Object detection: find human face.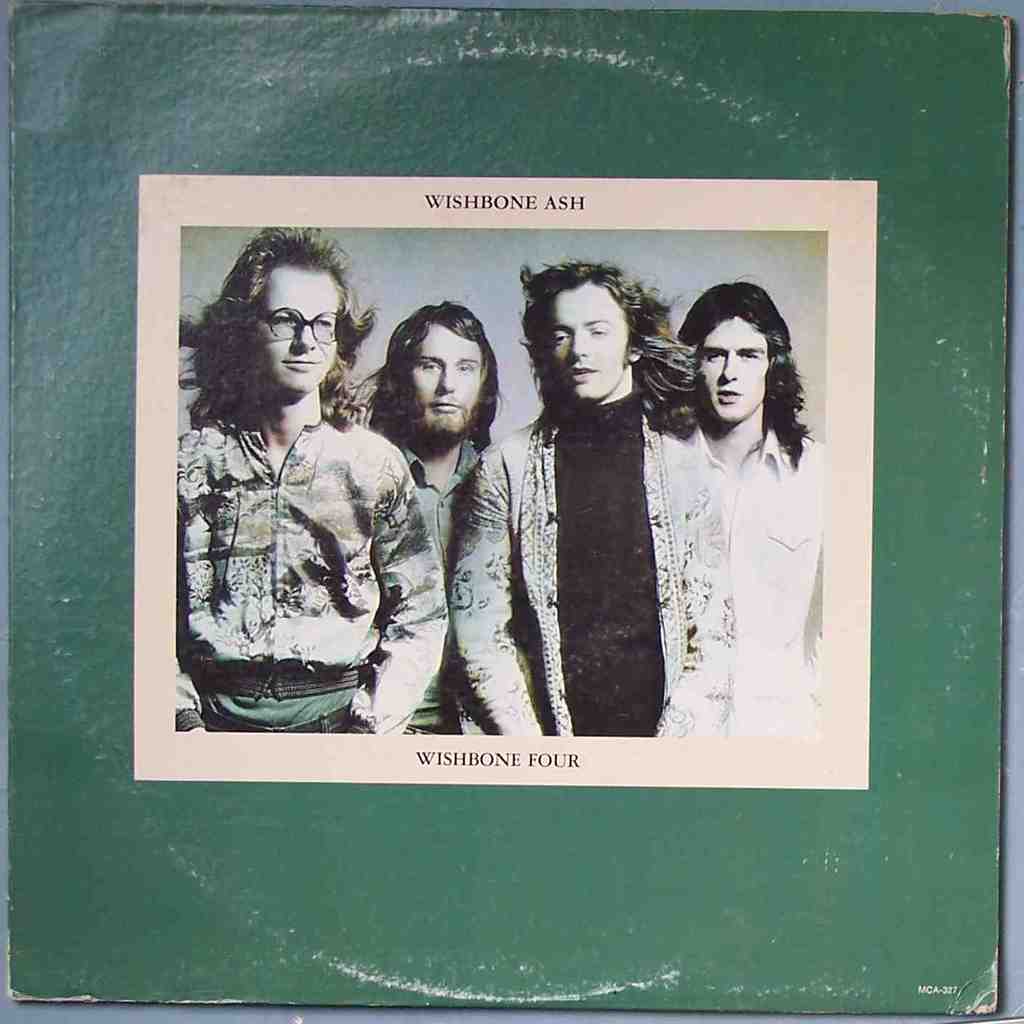
crop(696, 317, 772, 426).
